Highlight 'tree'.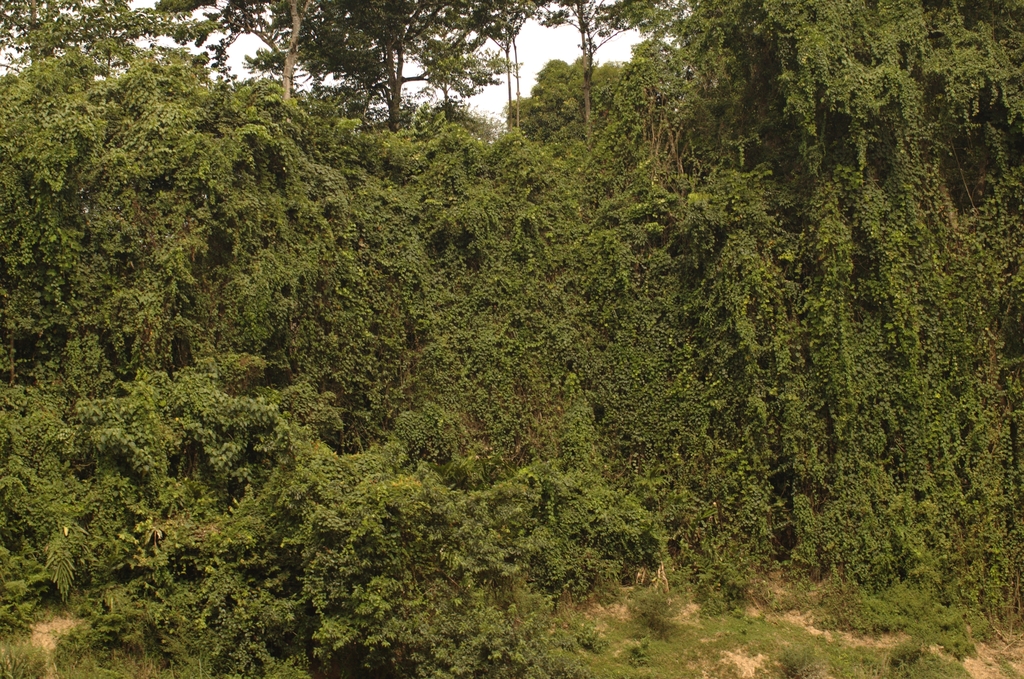
Highlighted region: Rect(141, 0, 576, 131).
